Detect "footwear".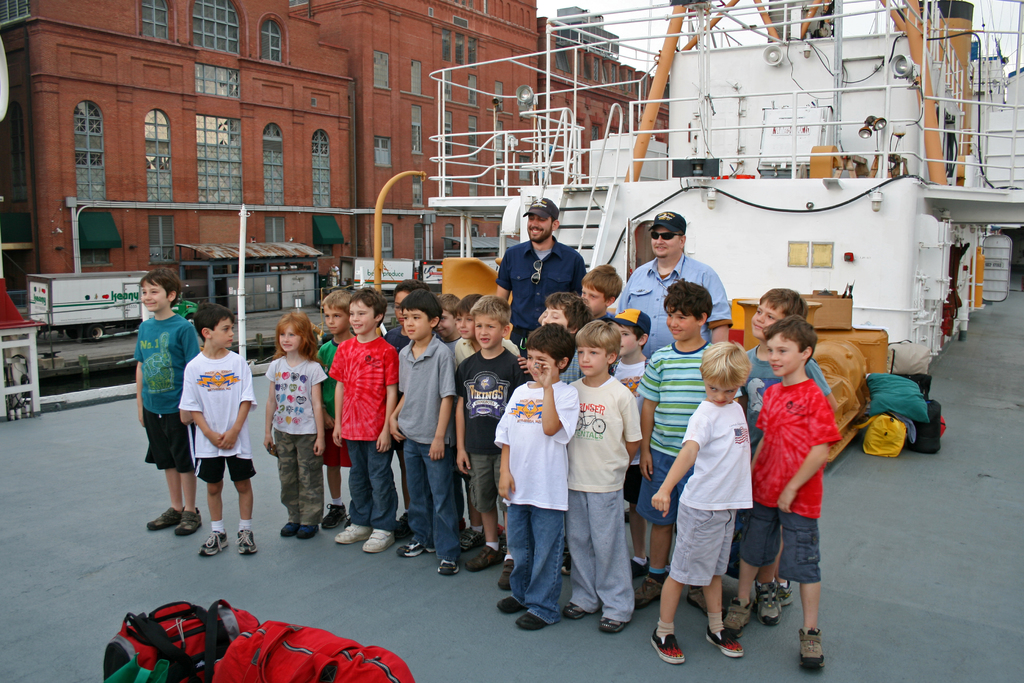
Detected at x1=797, y1=629, x2=824, y2=673.
